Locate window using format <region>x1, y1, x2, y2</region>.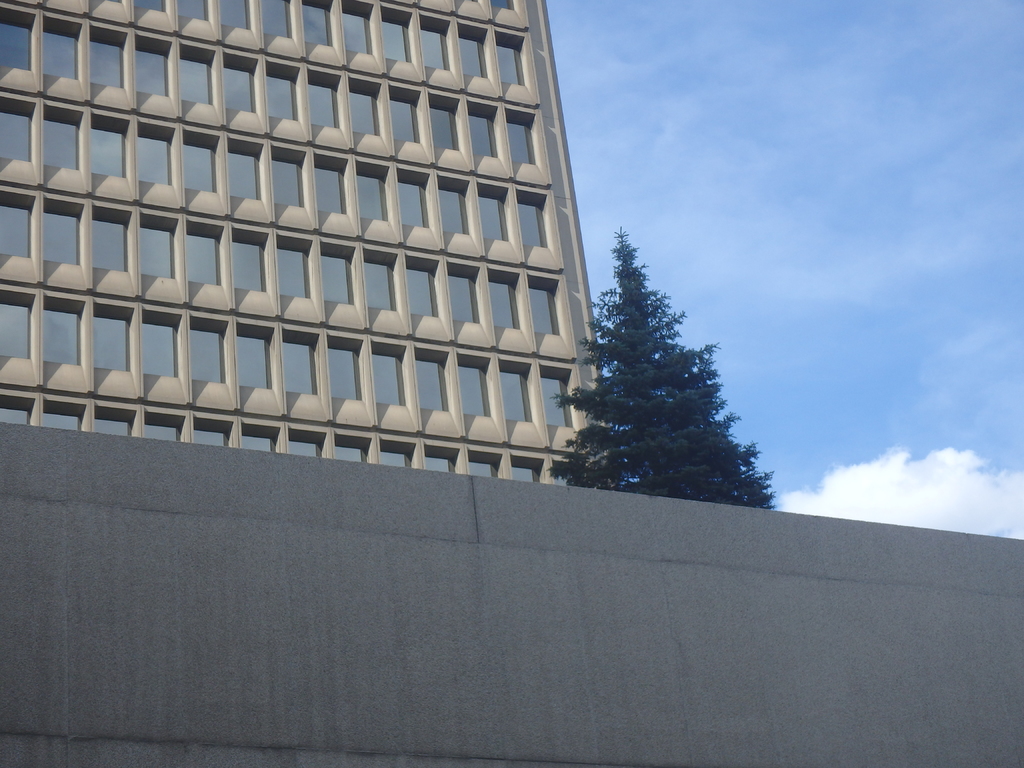
<region>225, 50, 257, 113</region>.
